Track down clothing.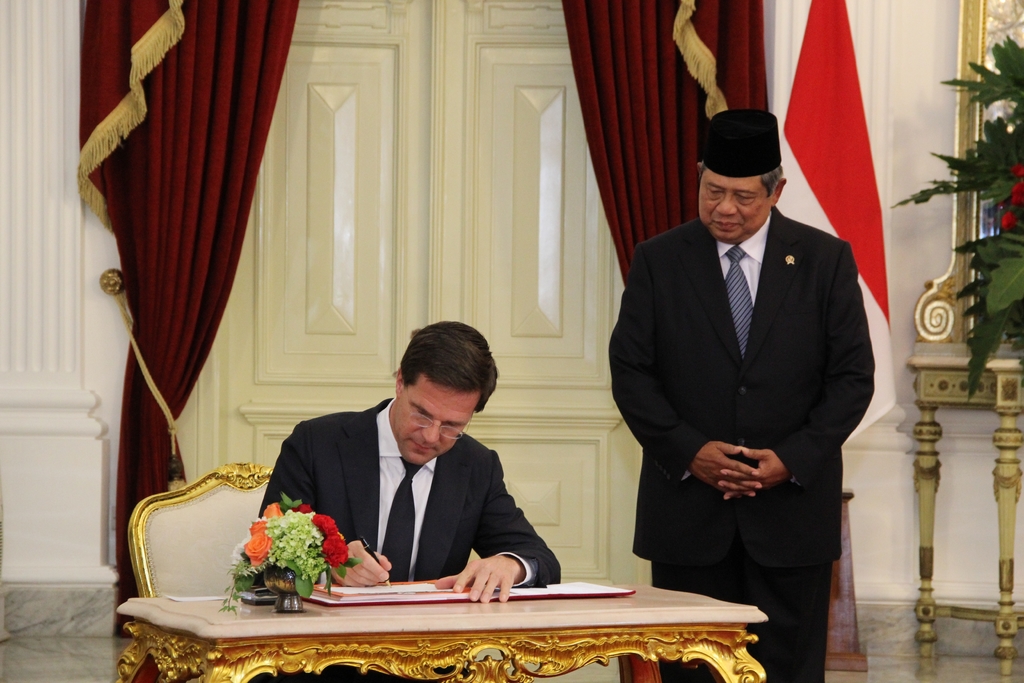
Tracked to 255:400:557:612.
